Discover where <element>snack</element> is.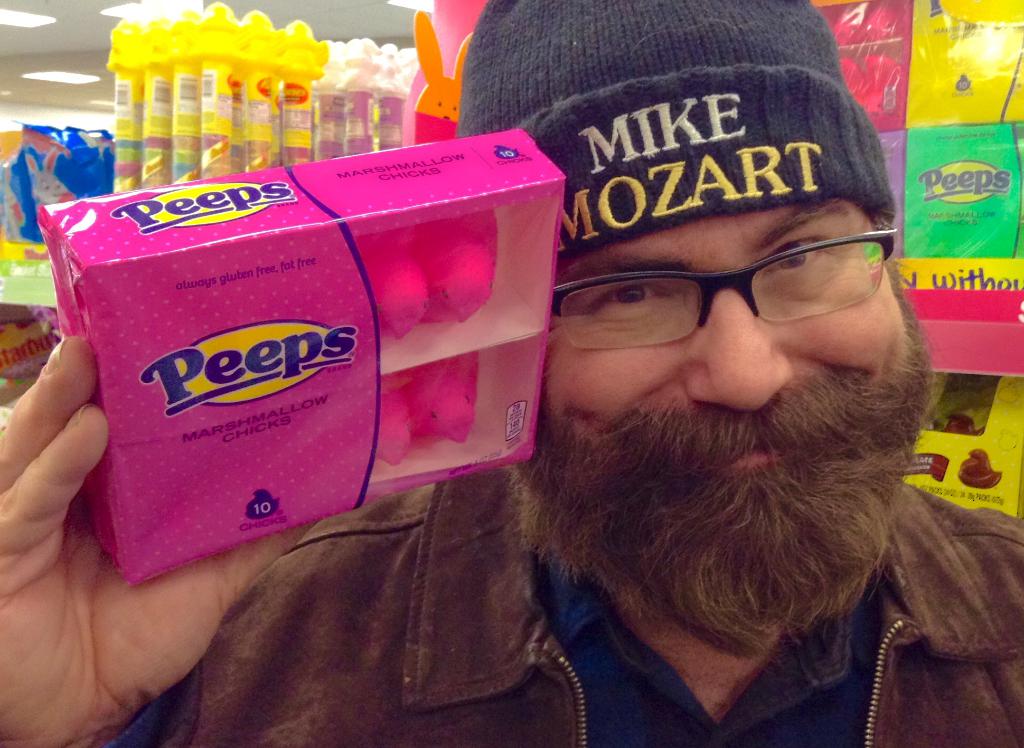
Discovered at (x1=372, y1=372, x2=414, y2=470).
